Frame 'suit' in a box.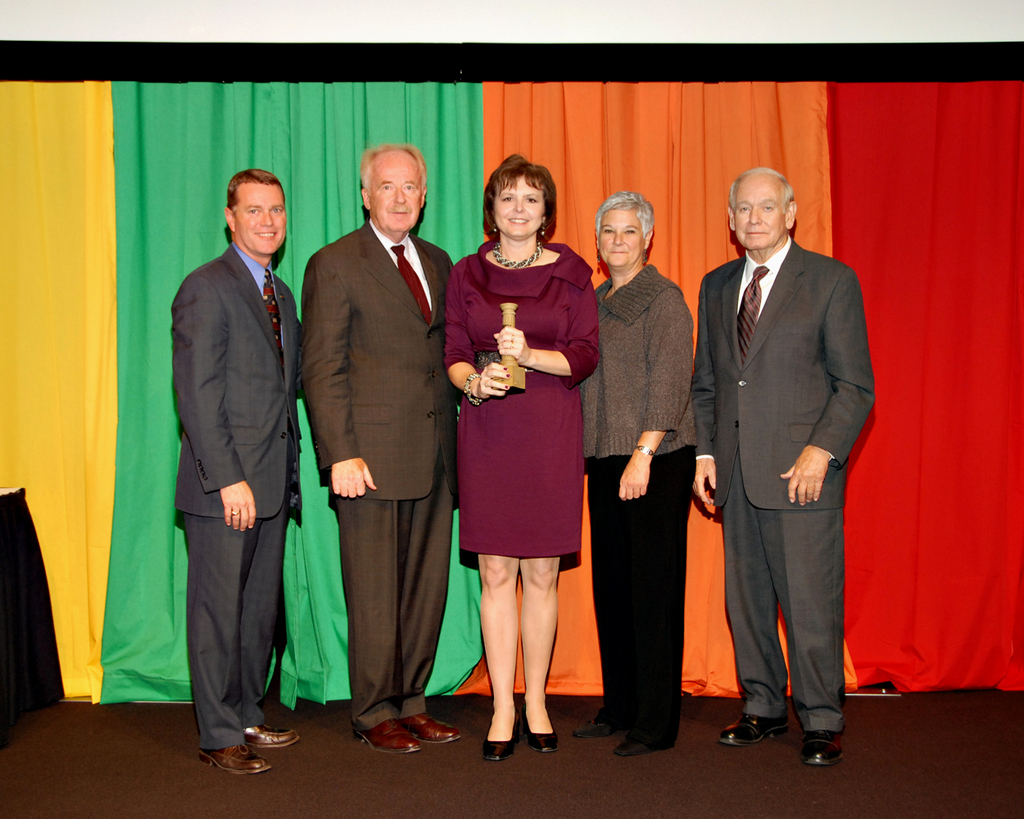
Rect(174, 247, 306, 747).
